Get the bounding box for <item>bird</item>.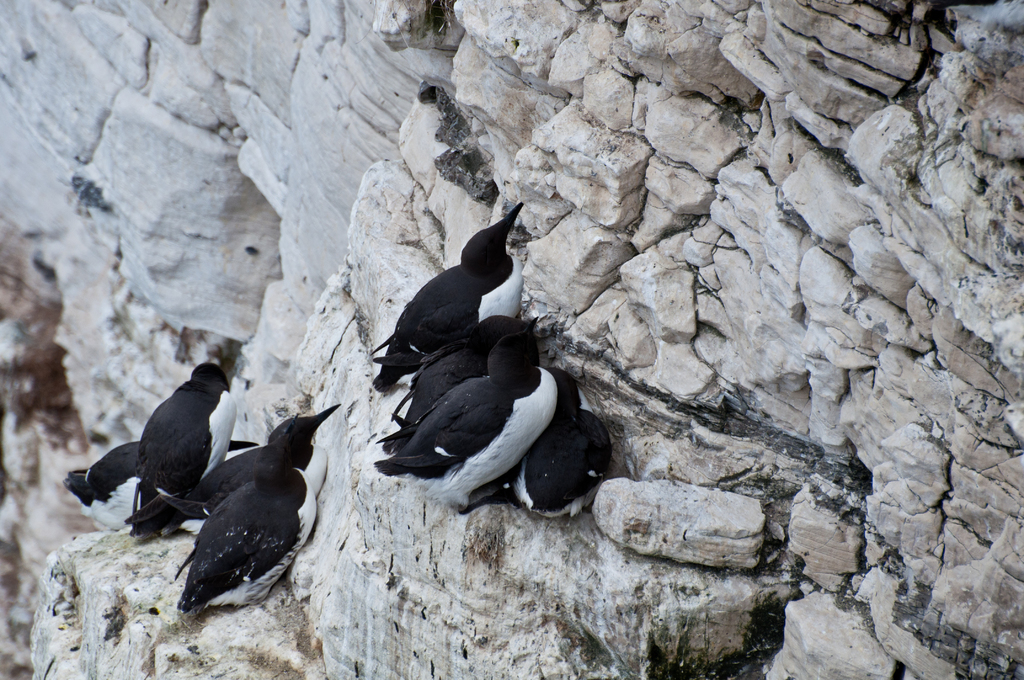
(x1=515, y1=406, x2=614, y2=522).
